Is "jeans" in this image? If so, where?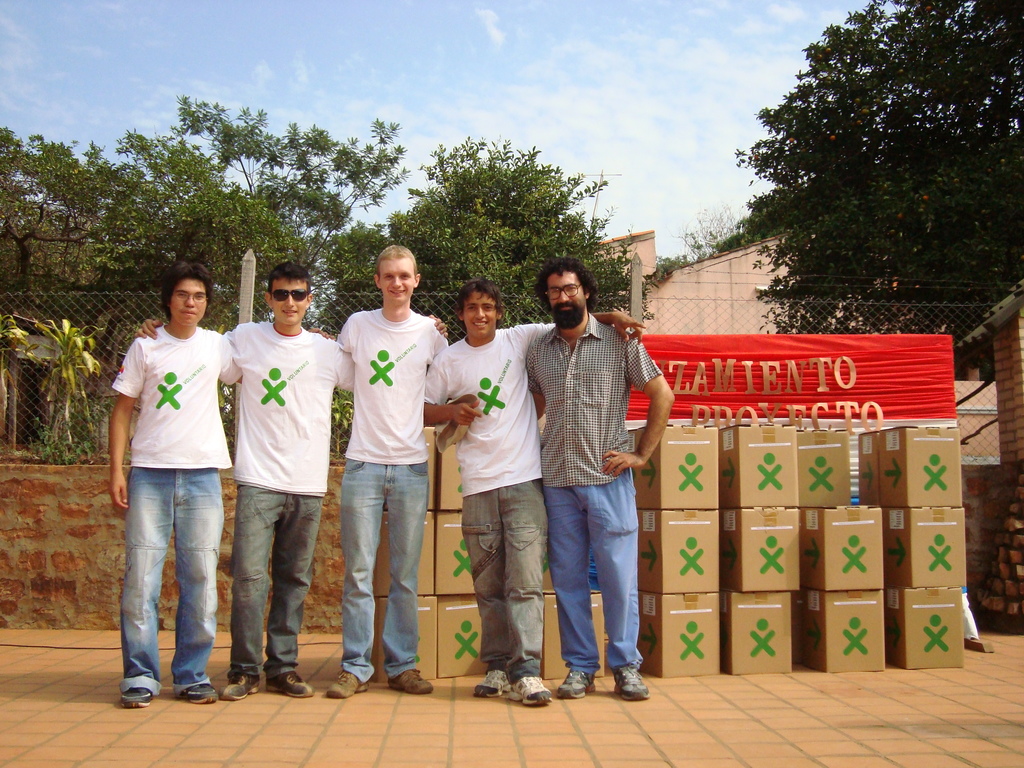
Yes, at Rect(298, 456, 428, 694).
